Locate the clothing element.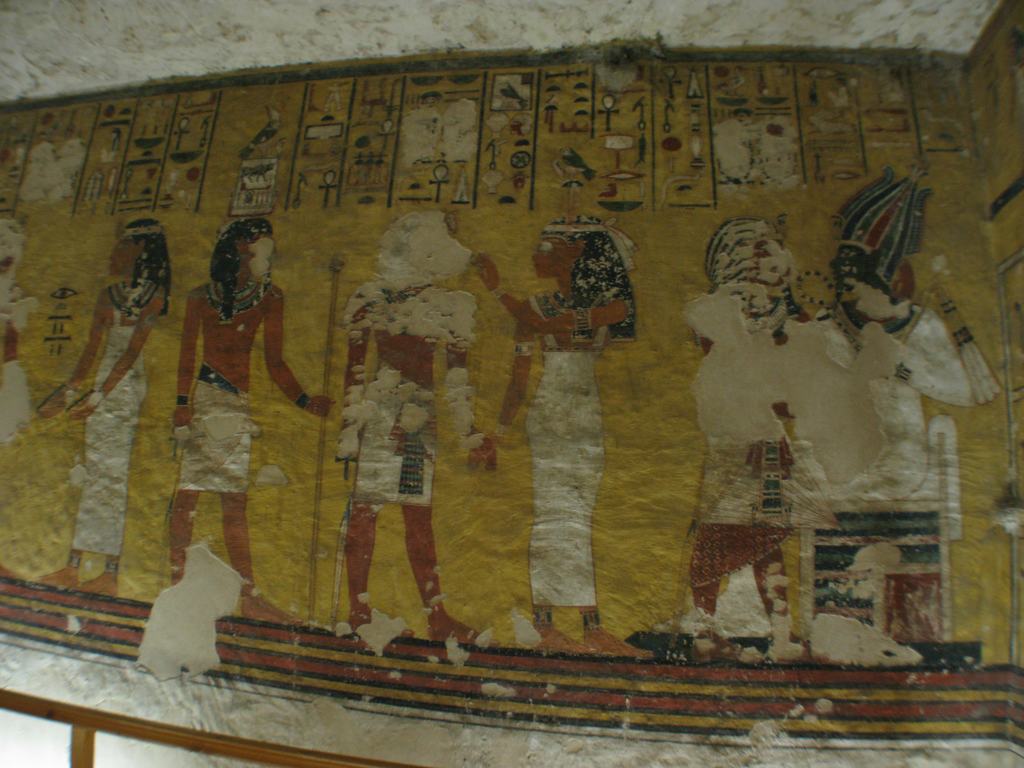
Element bbox: bbox=(523, 345, 604, 609).
